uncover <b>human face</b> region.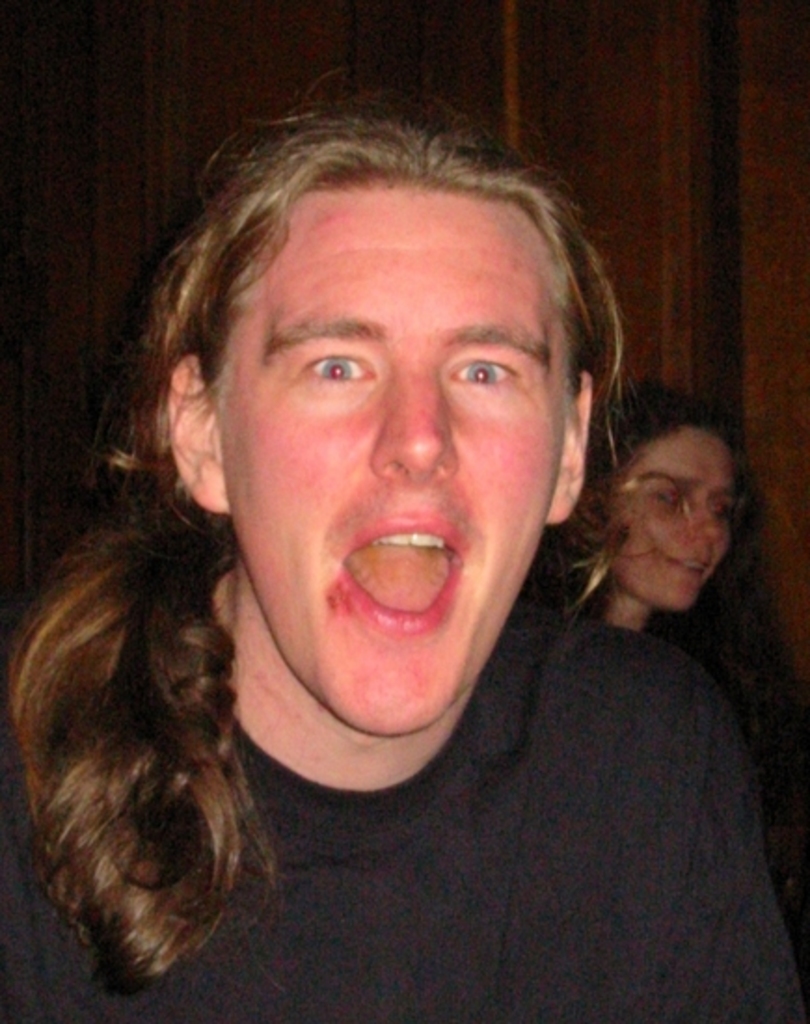
Uncovered: x1=609 y1=426 x2=739 y2=613.
